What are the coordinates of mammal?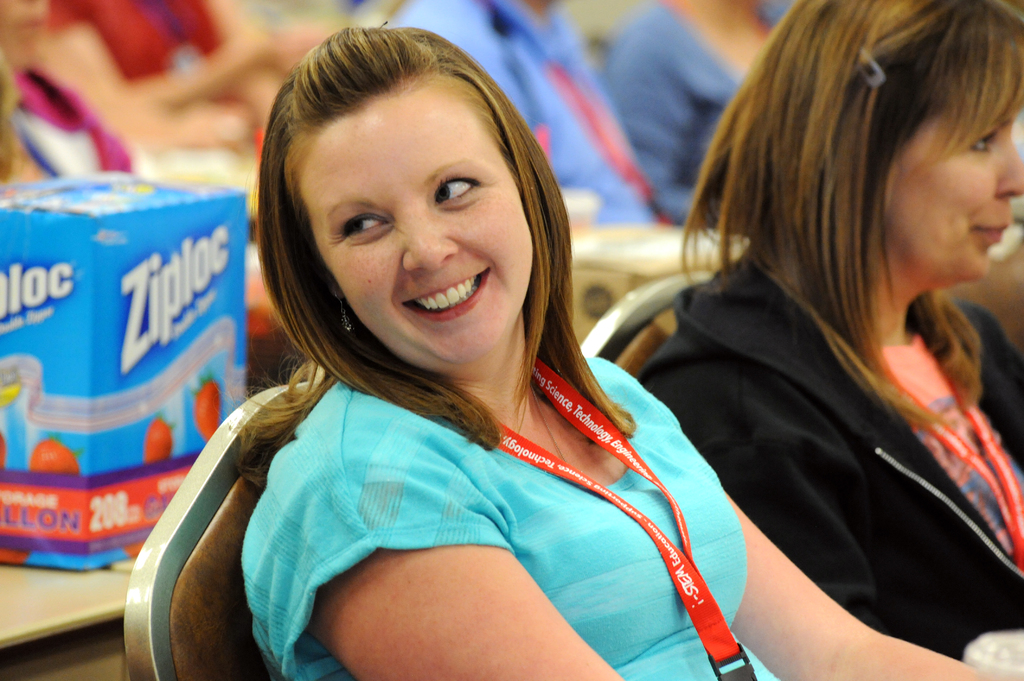
385, 0, 675, 222.
